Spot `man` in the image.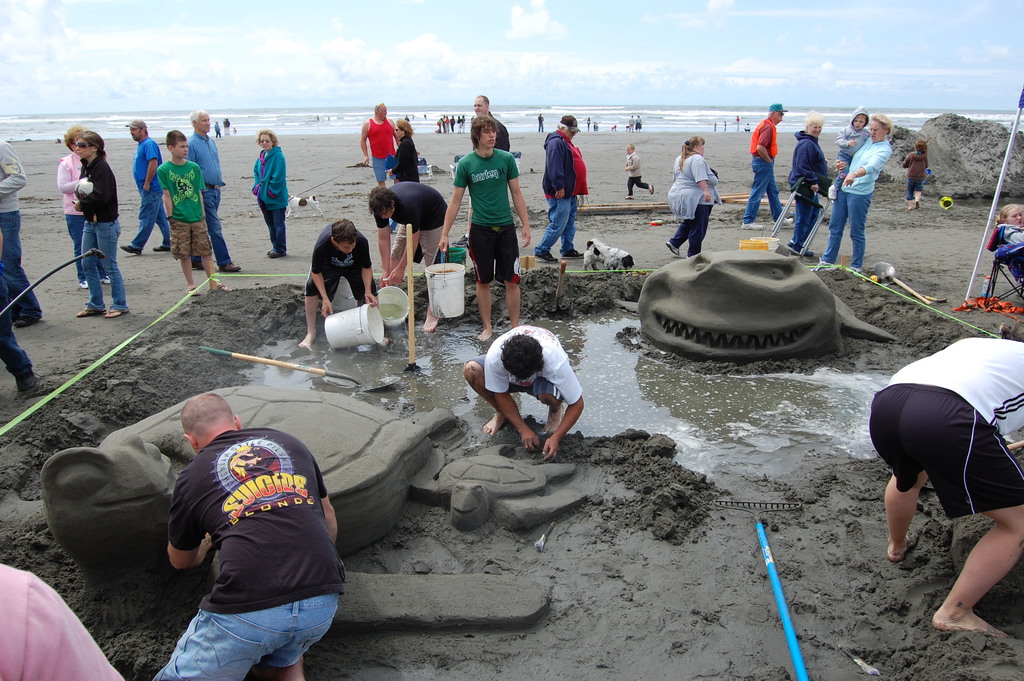
`man` found at Rect(535, 110, 591, 264).
